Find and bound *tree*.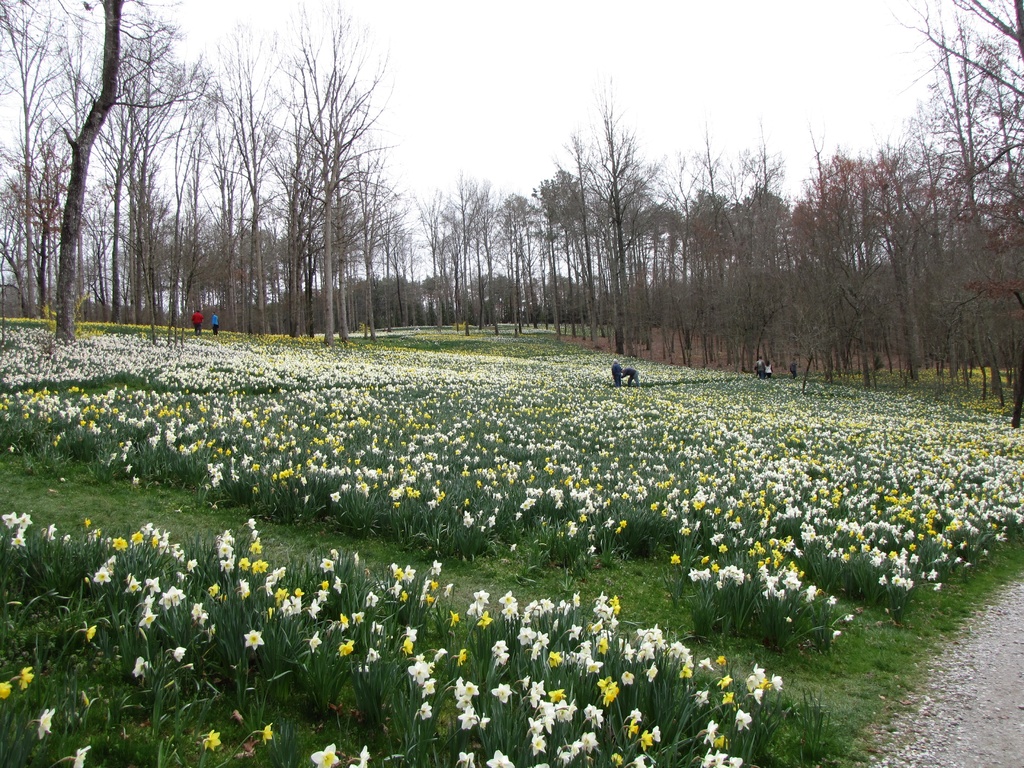
Bound: <bbox>479, 271, 521, 329</bbox>.
